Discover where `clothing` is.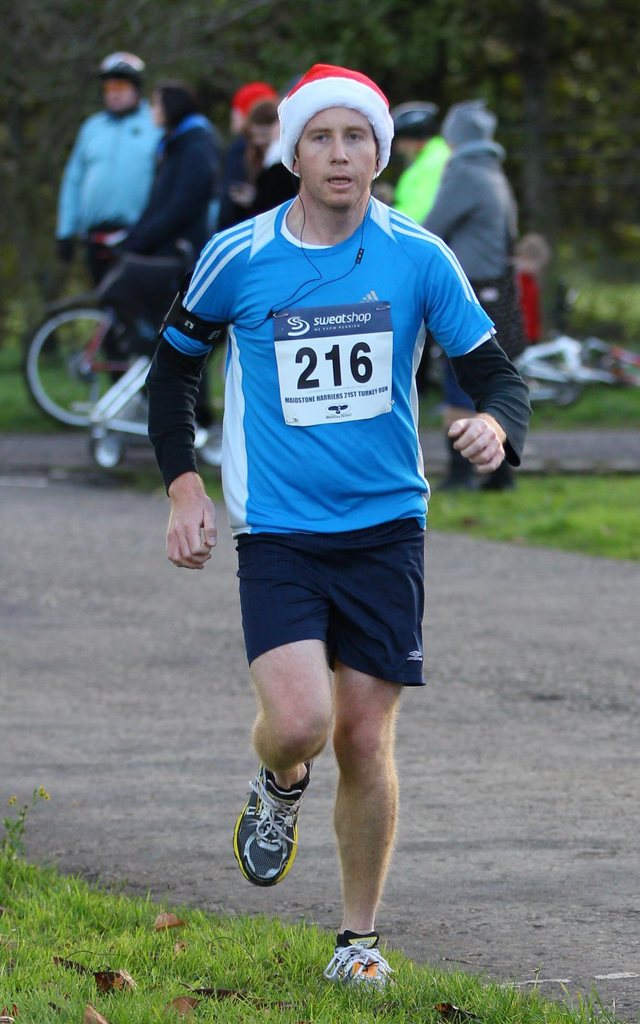
Discovered at 180/166/470/701.
